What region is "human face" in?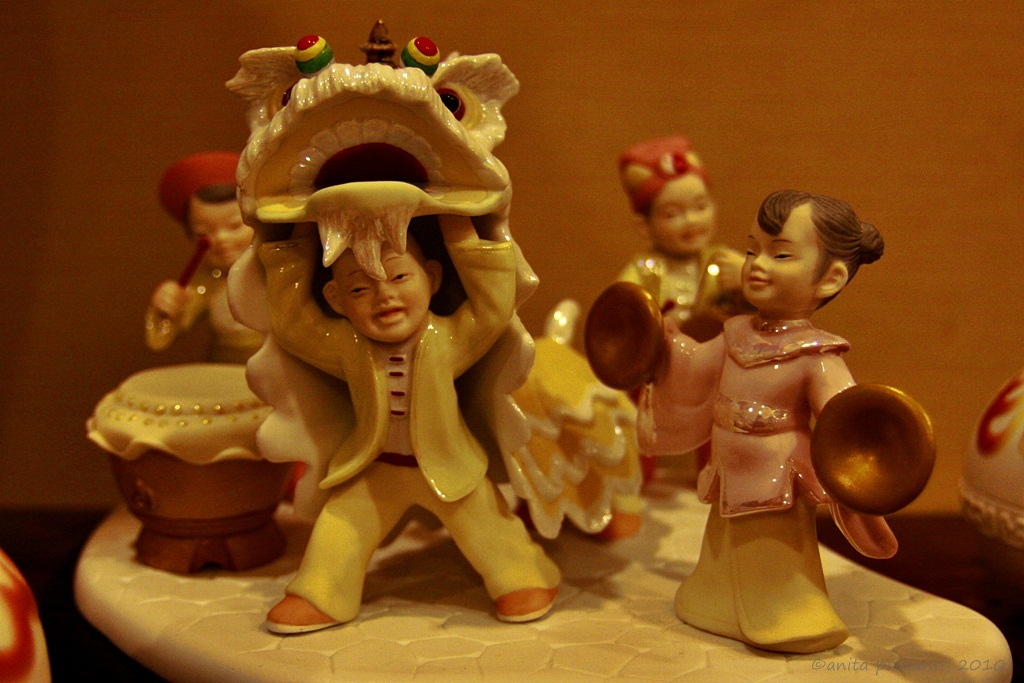
Rect(648, 175, 719, 253).
